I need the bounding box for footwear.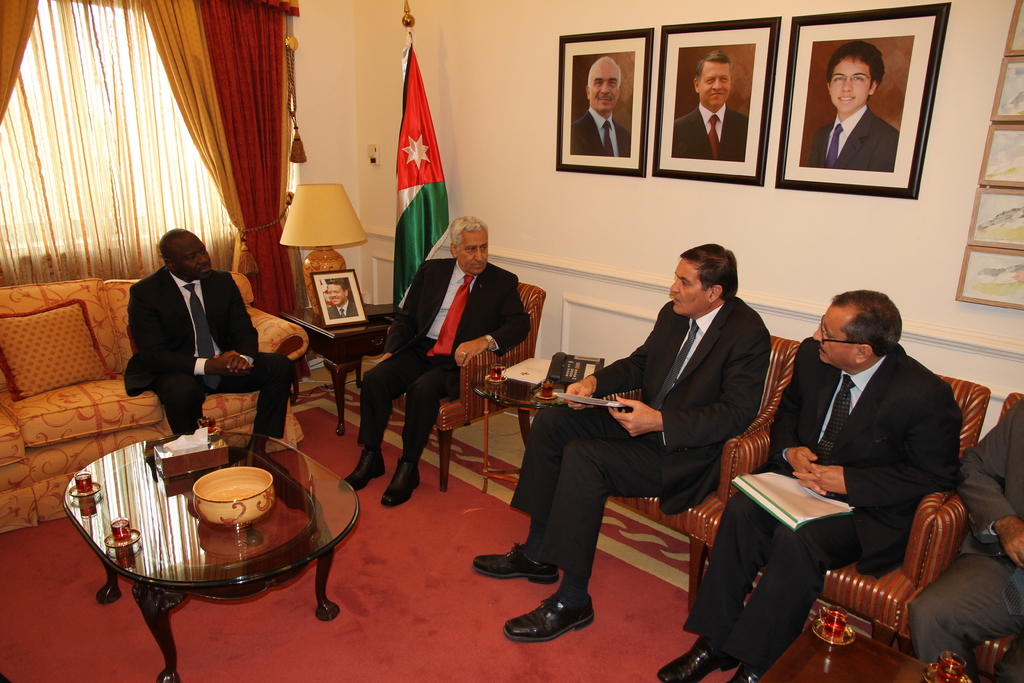
Here it is: <box>472,541,563,587</box>.
